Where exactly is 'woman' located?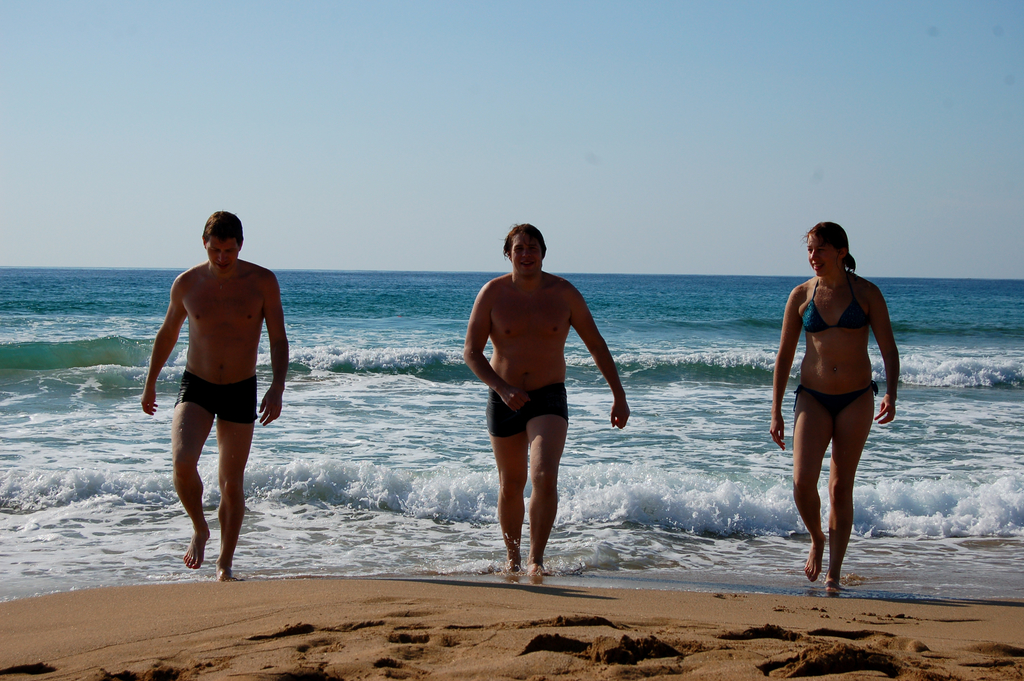
Its bounding box is locate(777, 214, 899, 590).
